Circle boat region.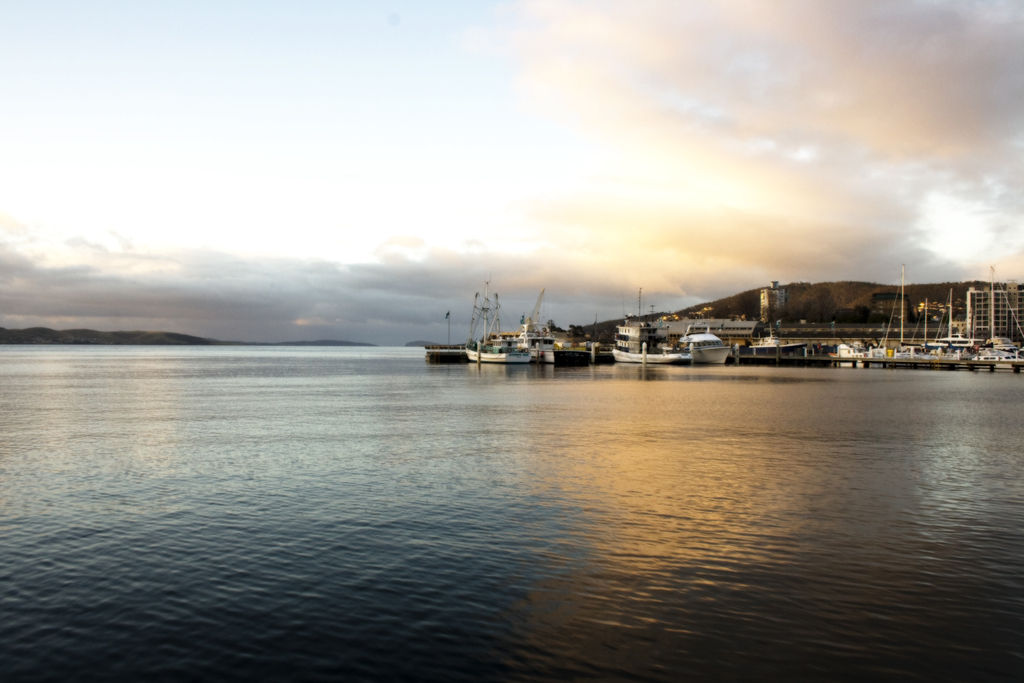
Region: detection(970, 341, 1023, 367).
